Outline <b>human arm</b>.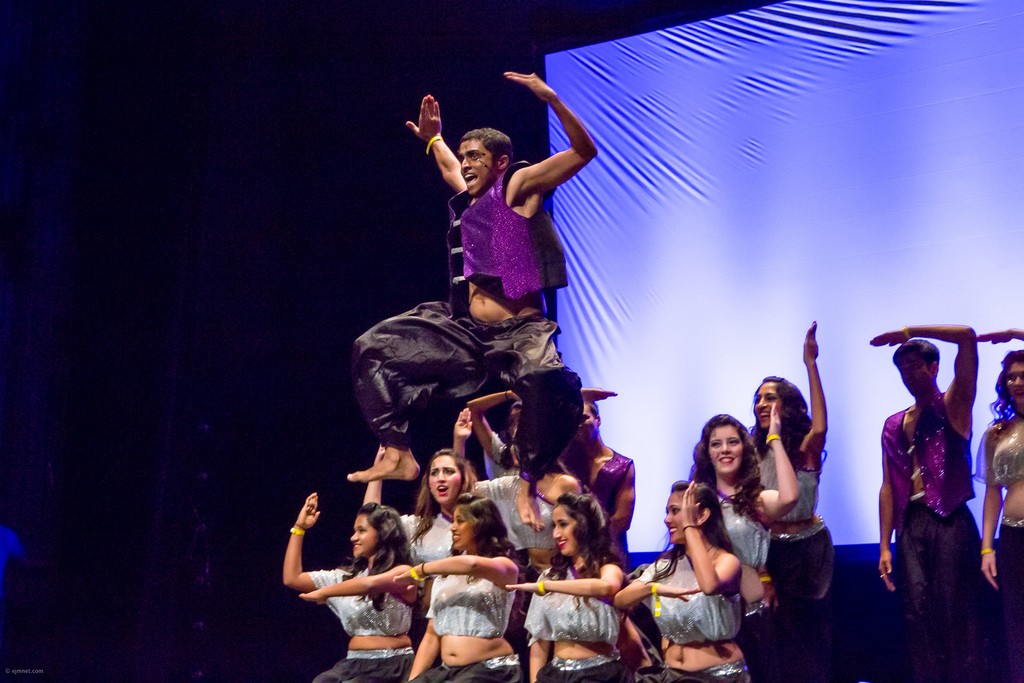
Outline: <region>571, 384, 620, 403</region>.
